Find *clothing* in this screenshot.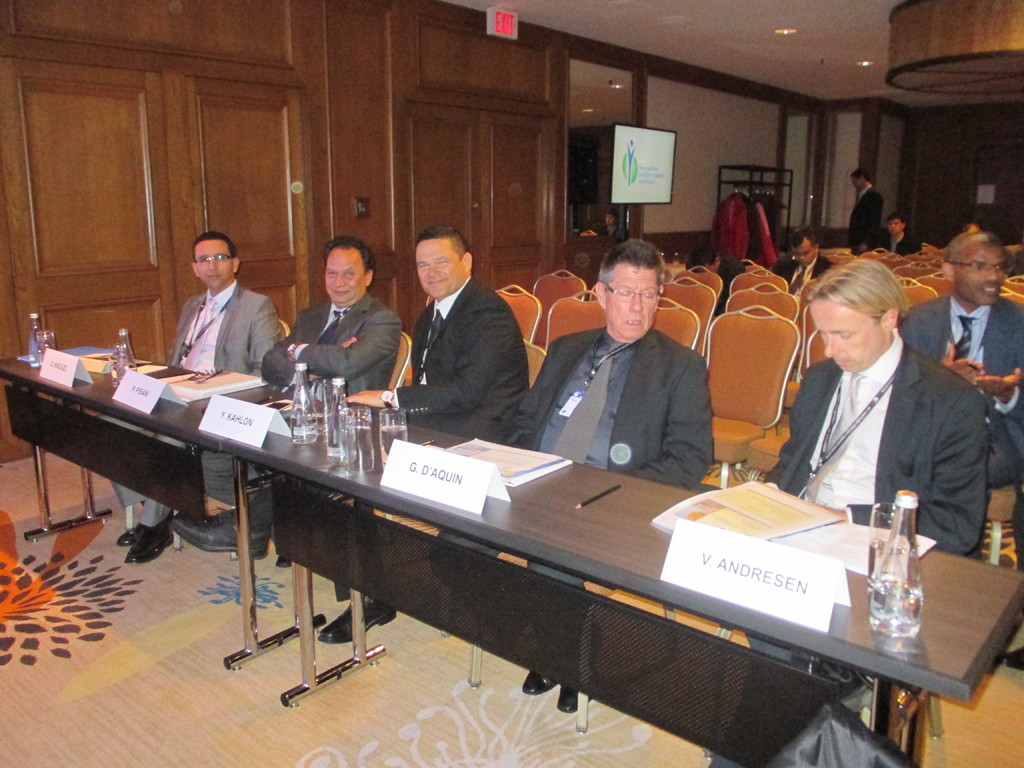
The bounding box for *clothing* is (598,226,627,234).
